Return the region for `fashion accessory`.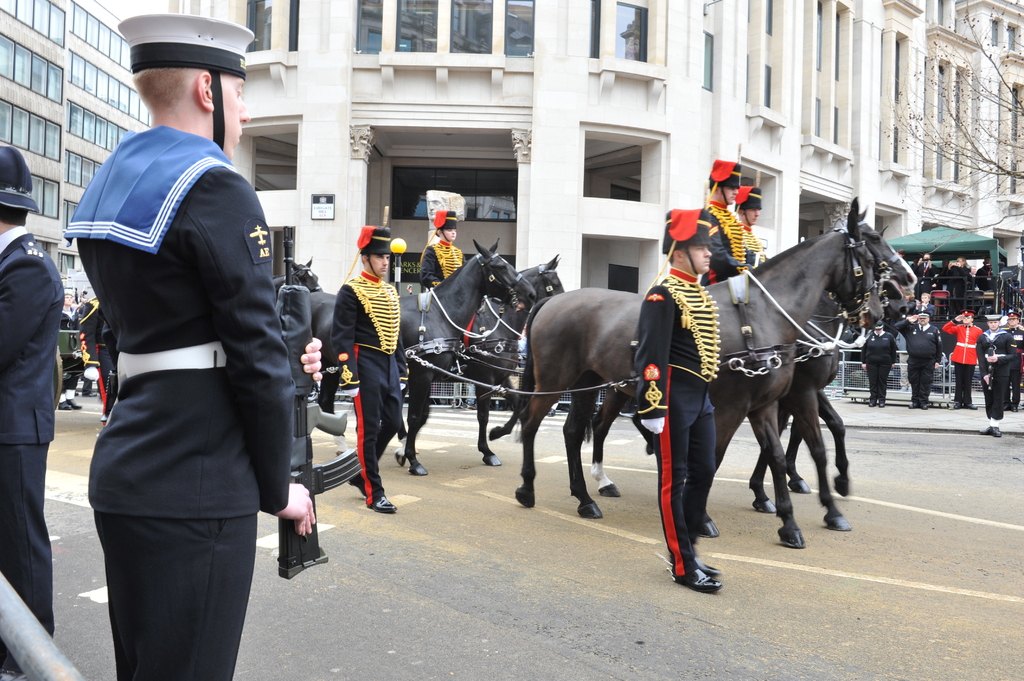
{"left": 965, "top": 403, "right": 977, "bottom": 409}.
